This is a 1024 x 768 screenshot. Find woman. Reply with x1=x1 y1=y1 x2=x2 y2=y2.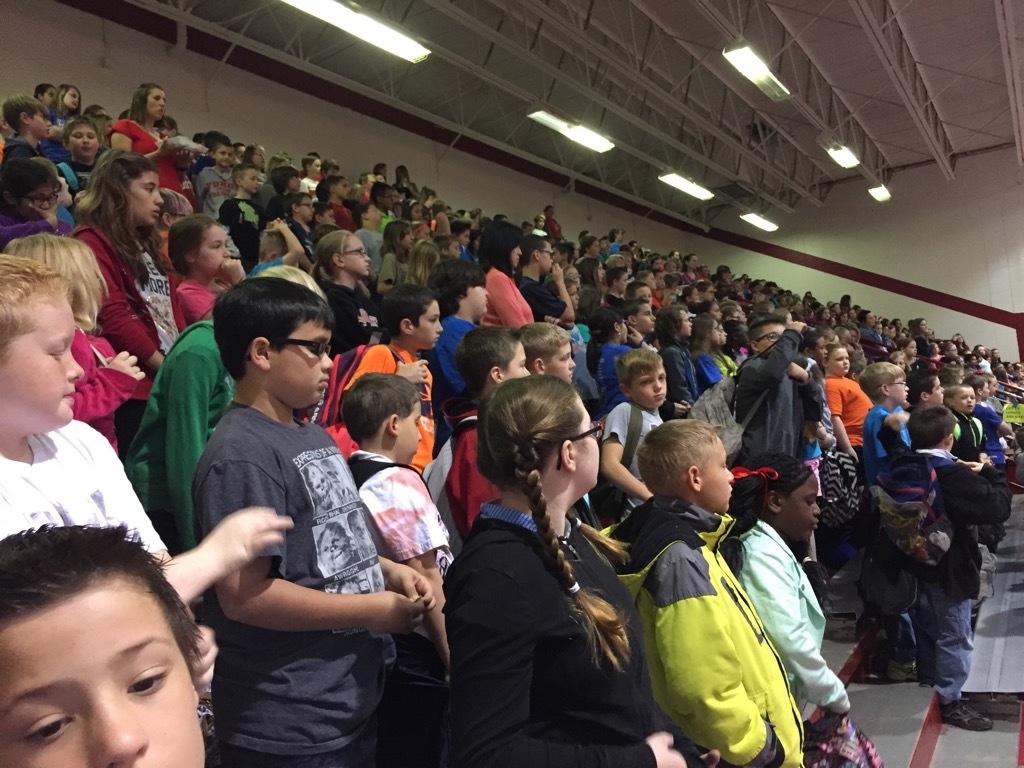
x1=100 y1=77 x2=198 y2=211.
